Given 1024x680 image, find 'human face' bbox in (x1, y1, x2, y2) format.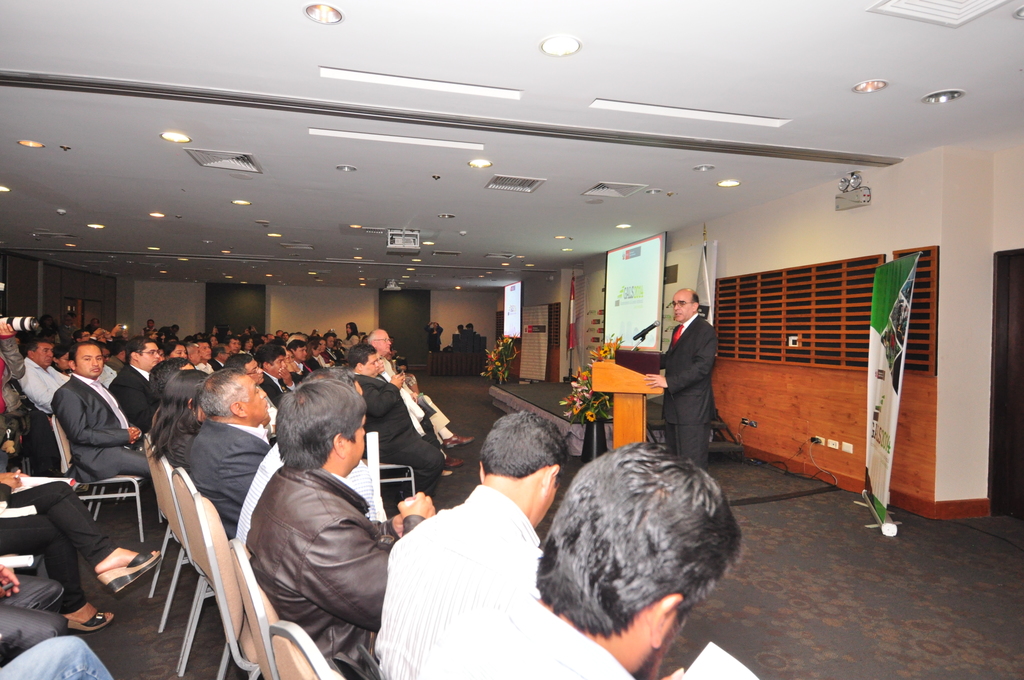
(229, 338, 241, 353).
